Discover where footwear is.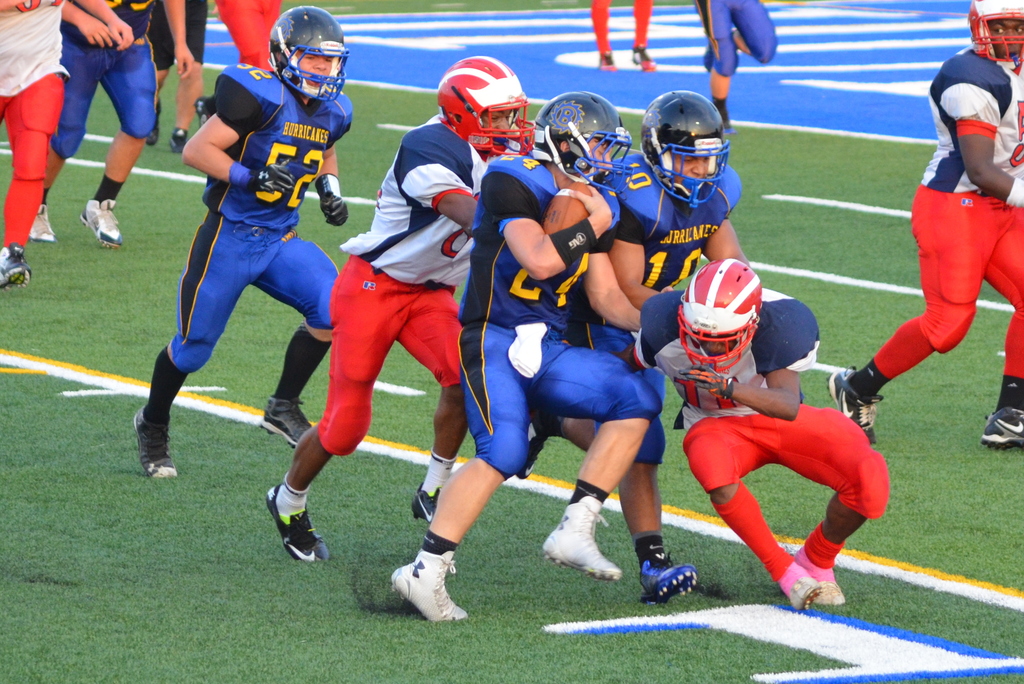
Discovered at left=801, top=548, right=843, bottom=604.
